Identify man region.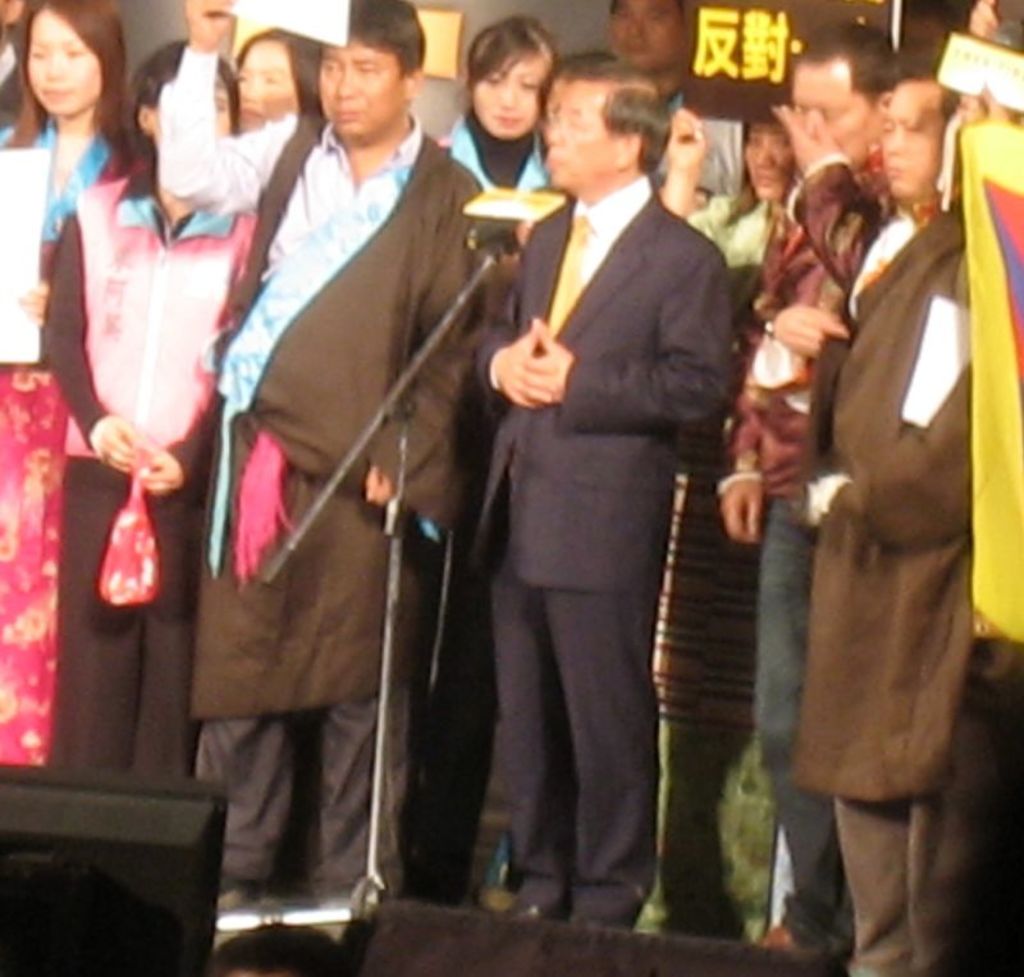
Region: <box>602,0,718,122</box>.
